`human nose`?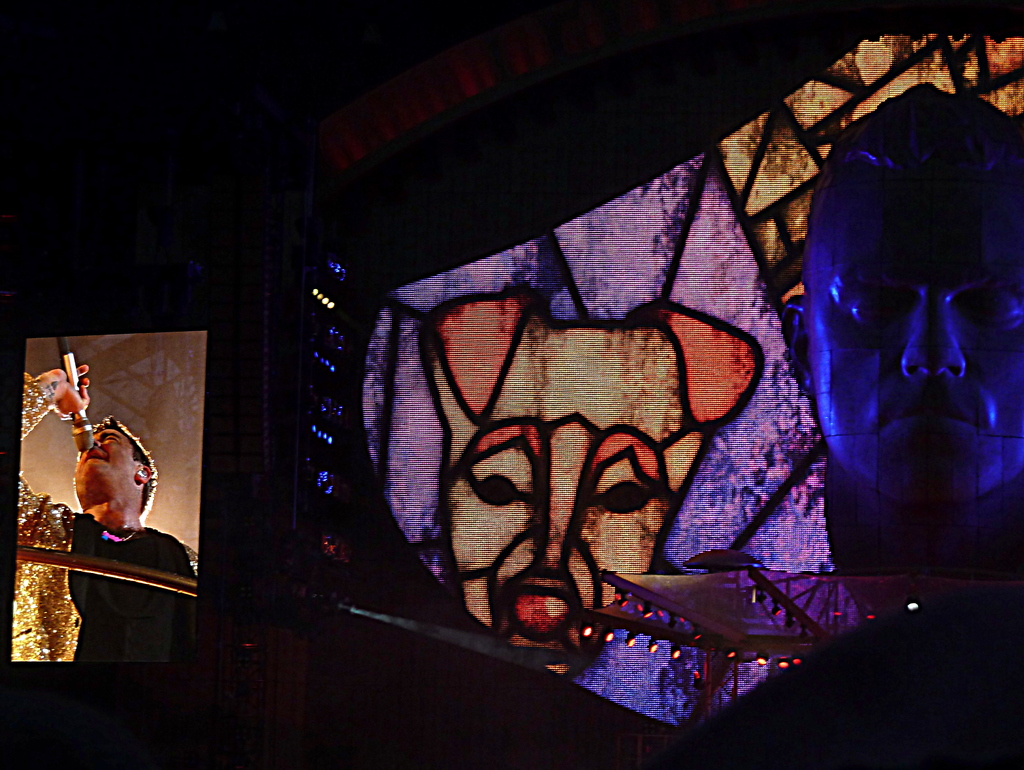
BBox(89, 438, 102, 453)
